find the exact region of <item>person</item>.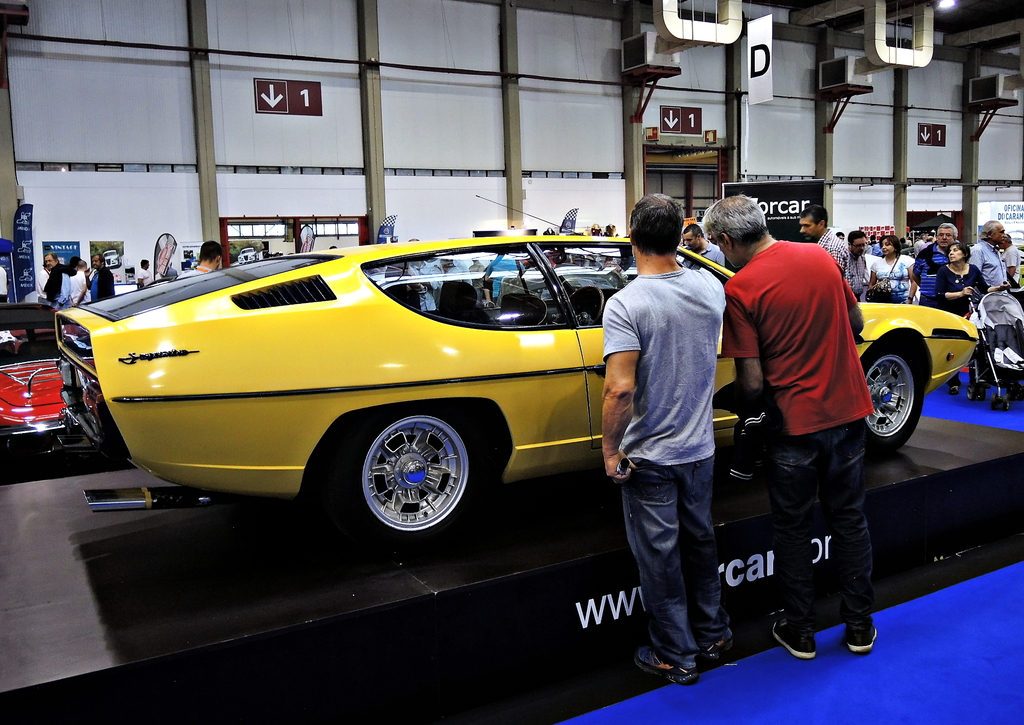
Exact region: x1=687, y1=224, x2=726, y2=271.
